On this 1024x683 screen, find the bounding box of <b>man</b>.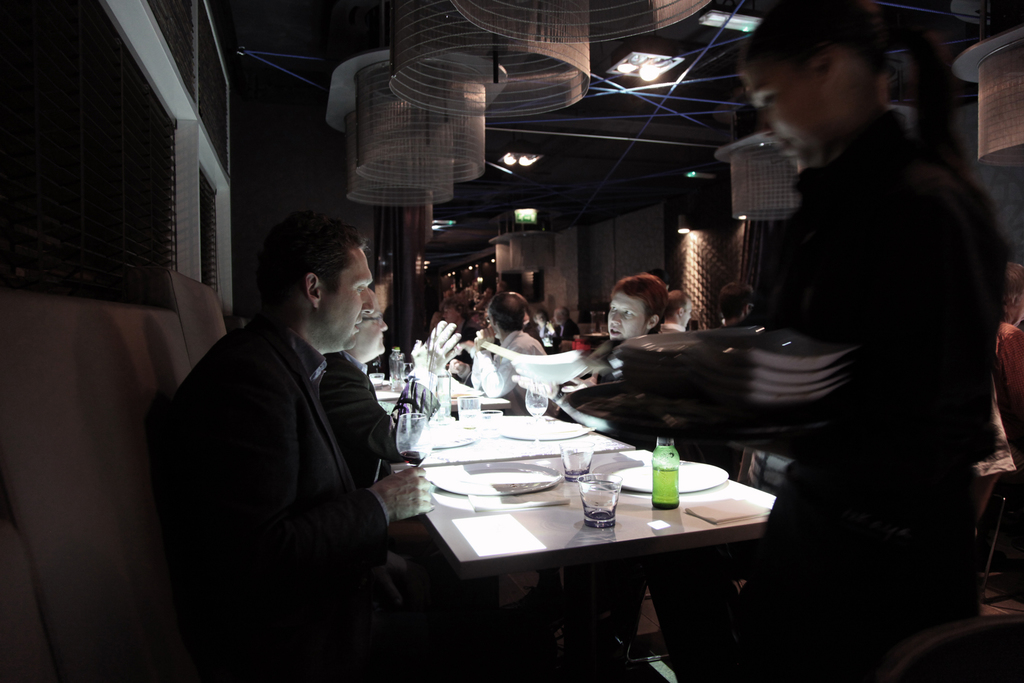
Bounding box: region(986, 264, 1023, 447).
